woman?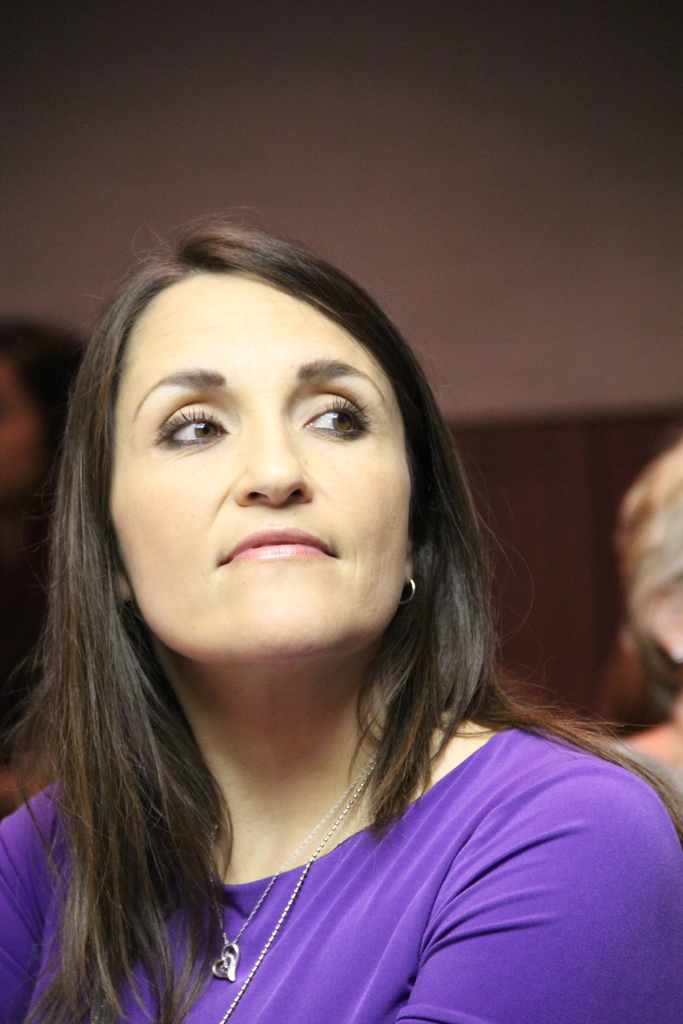
BBox(0, 314, 88, 822)
